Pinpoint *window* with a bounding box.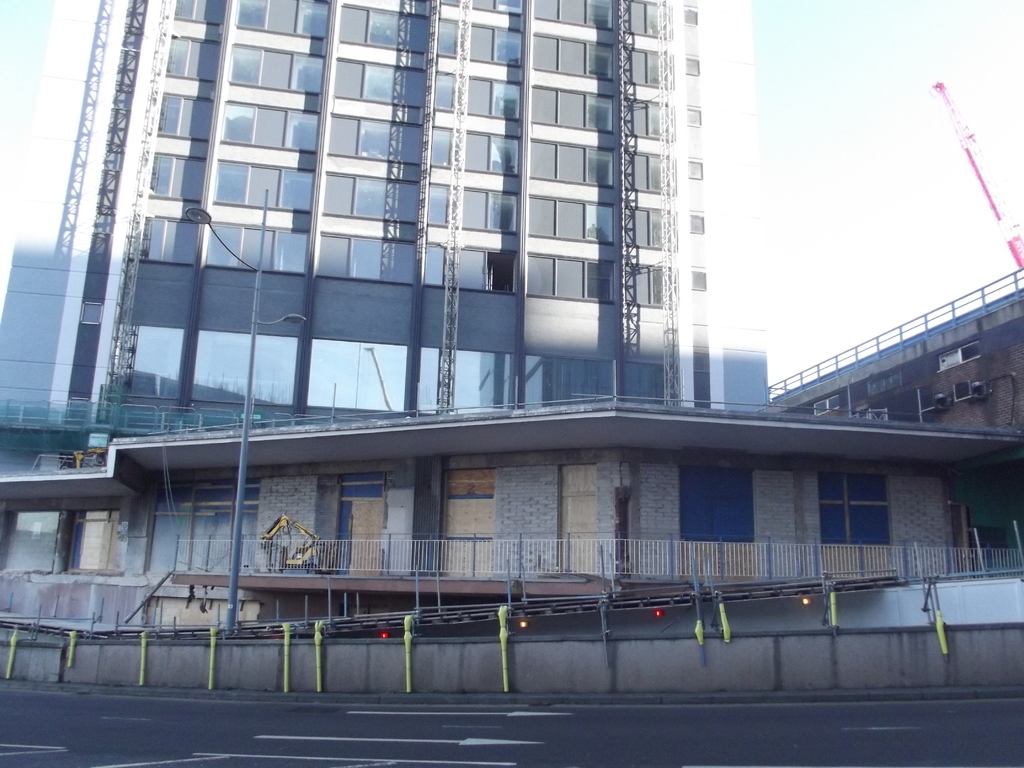
689:212:705:236.
